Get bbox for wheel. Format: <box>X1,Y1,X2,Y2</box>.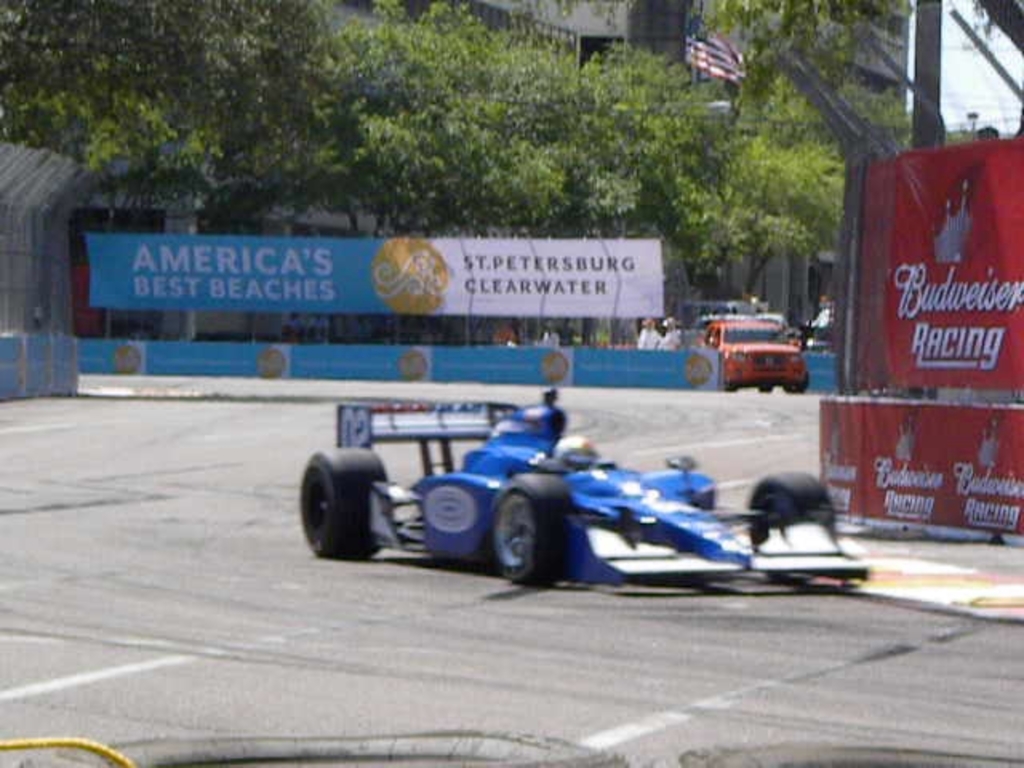
<box>296,443,389,557</box>.
